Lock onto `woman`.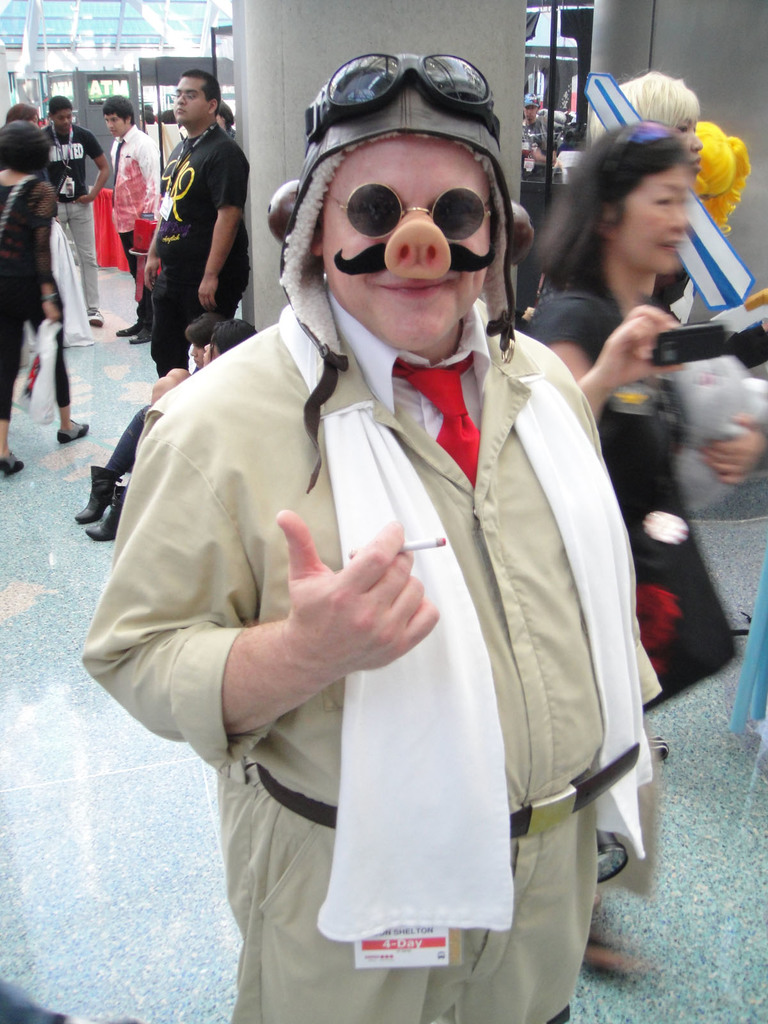
Locked: (518,114,765,979).
